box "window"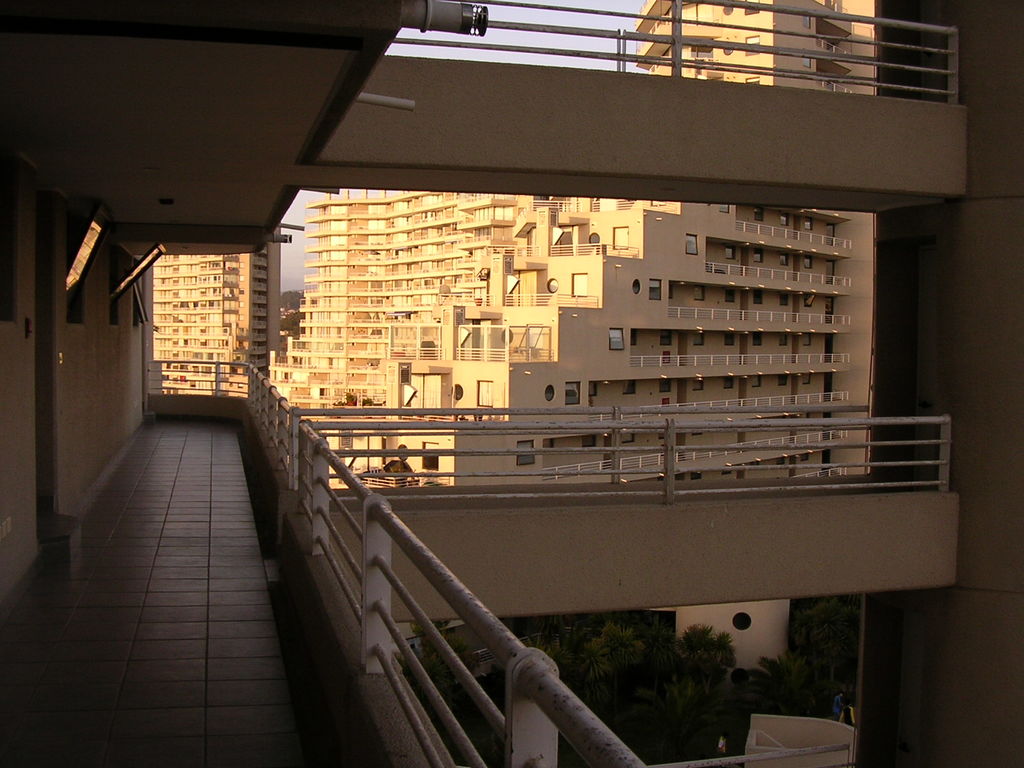
locate(660, 381, 672, 392)
